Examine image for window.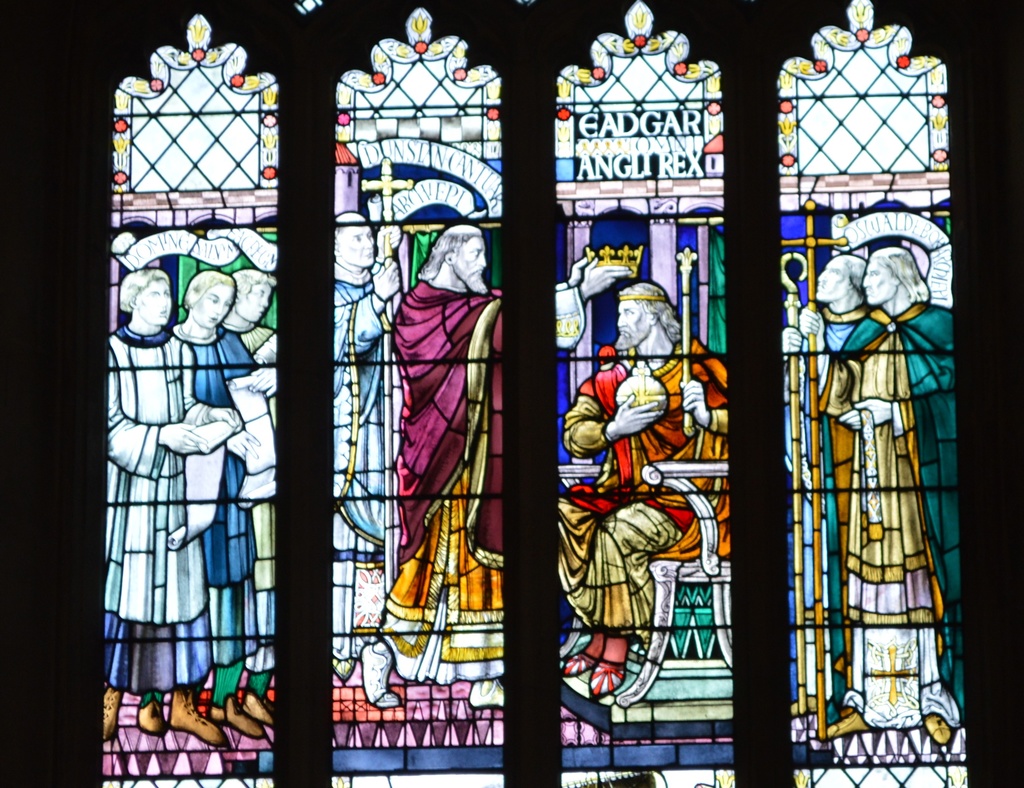
Examination result: [781, 0, 968, 787].
